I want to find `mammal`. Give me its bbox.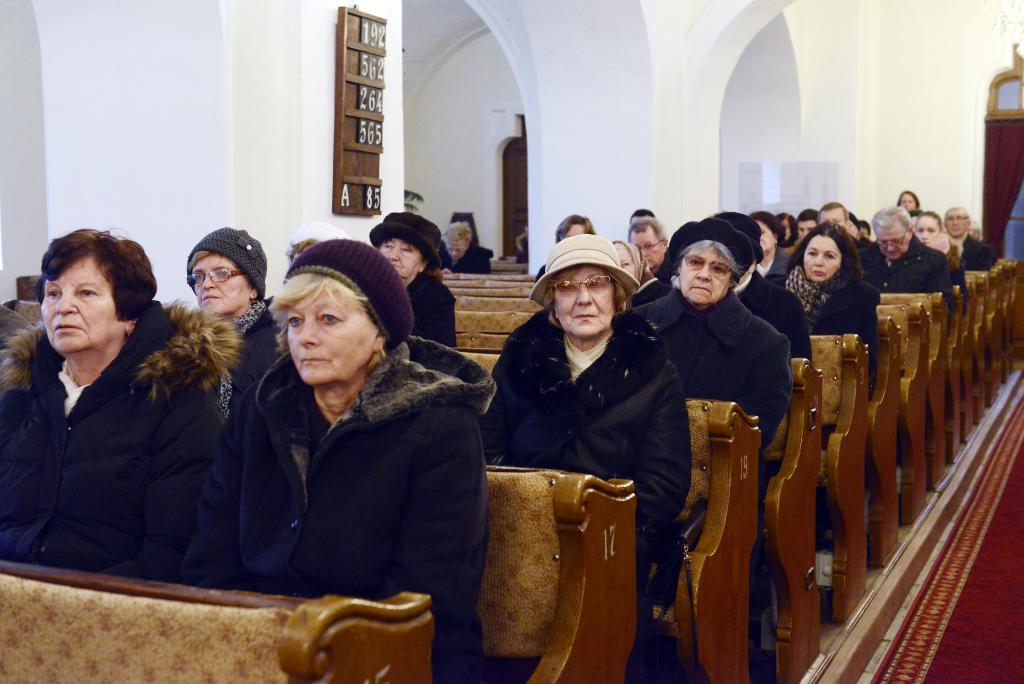
box=[0, 222, 229, 589].
